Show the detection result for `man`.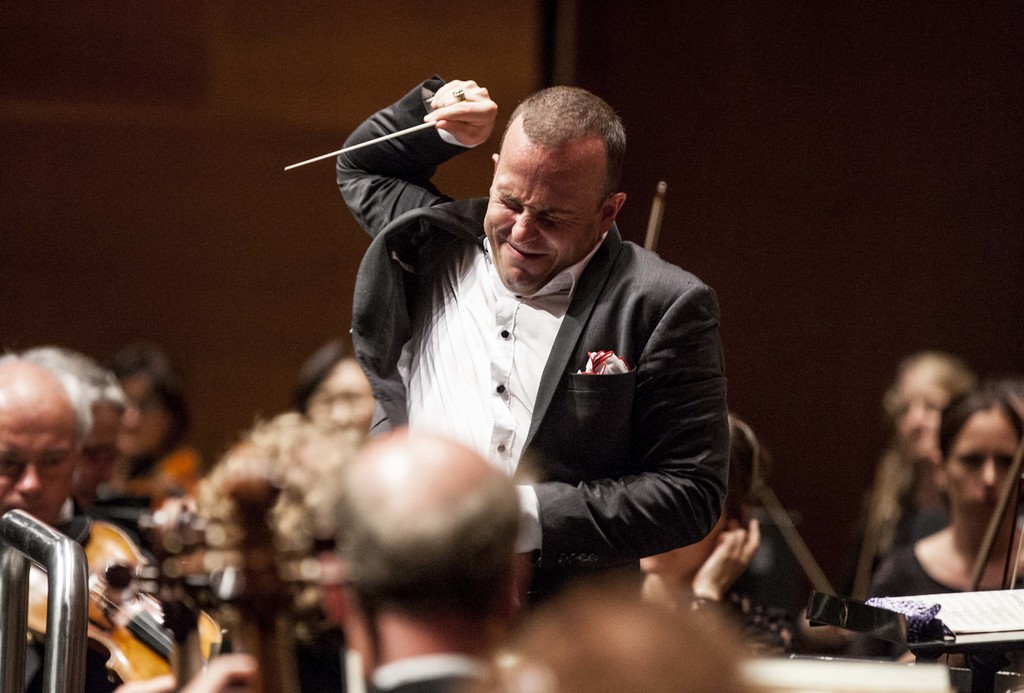
0/350/191/692.
